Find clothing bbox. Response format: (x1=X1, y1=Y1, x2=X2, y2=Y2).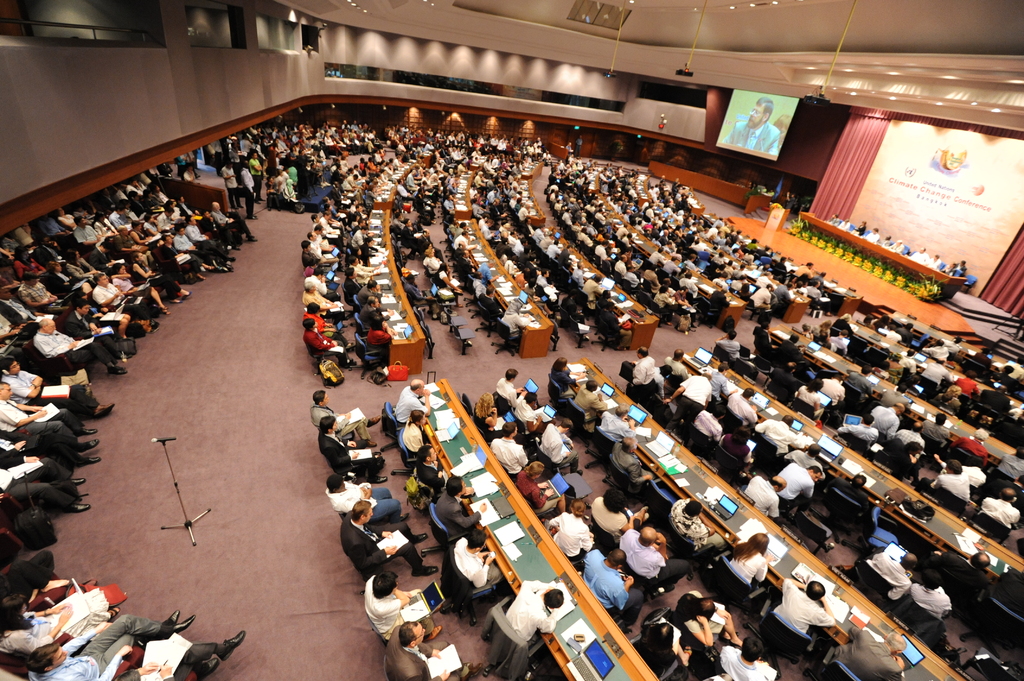
(x1=680, y1=371, x2=707, y2=441).
